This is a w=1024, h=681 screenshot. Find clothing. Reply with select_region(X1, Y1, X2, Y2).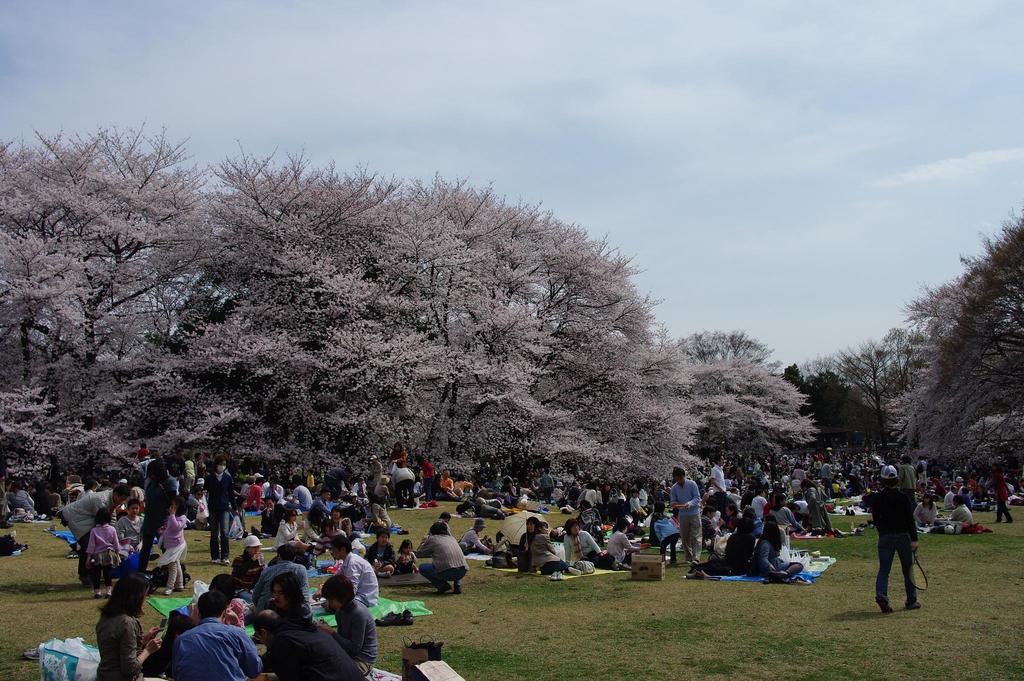
select_region(914, 504, 935, 526).
